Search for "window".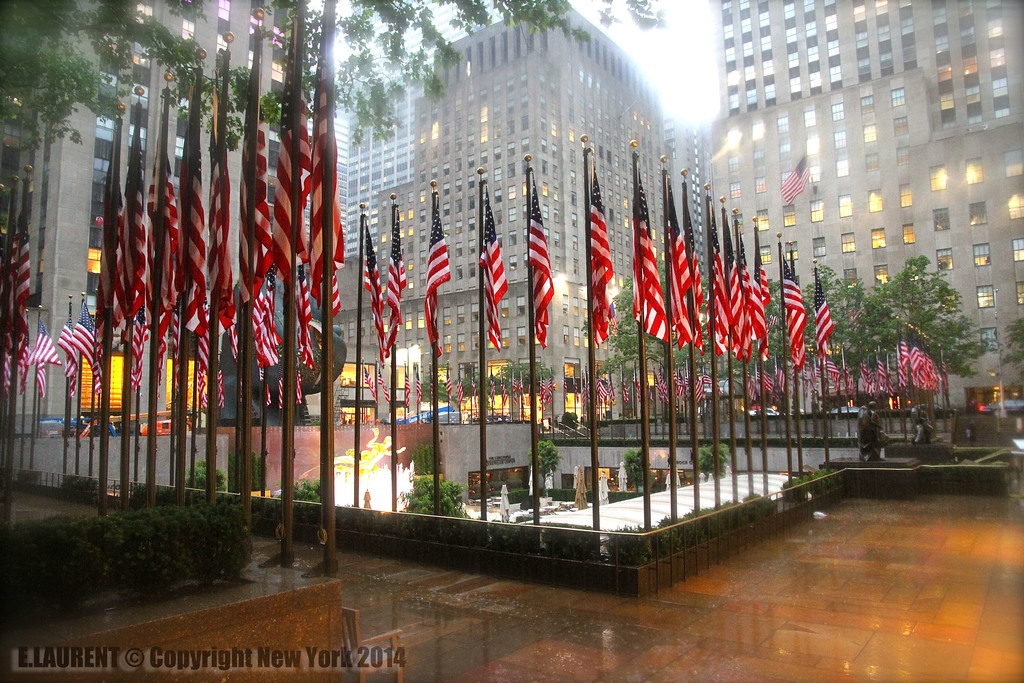
Found at {"left": 755, "top": 206, "right": 769, "bottom": 233}.
